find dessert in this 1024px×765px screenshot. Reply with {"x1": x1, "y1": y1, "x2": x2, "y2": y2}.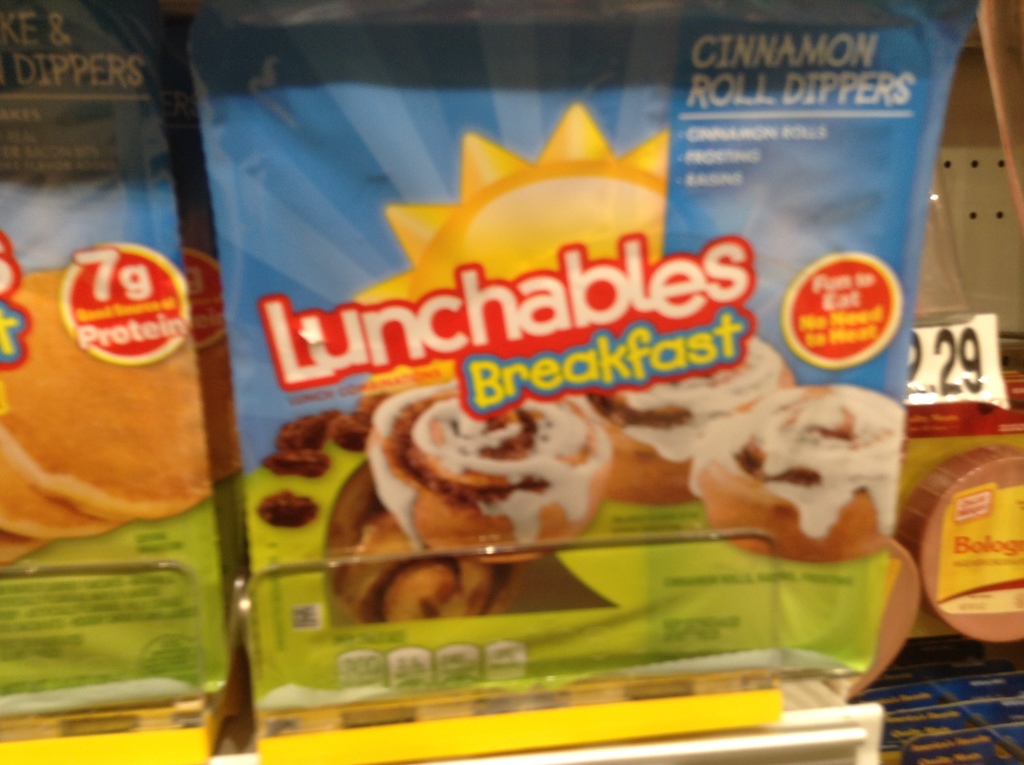
{"x1": 846, "y1": 540, "x2": 922, "y2": 693}.
